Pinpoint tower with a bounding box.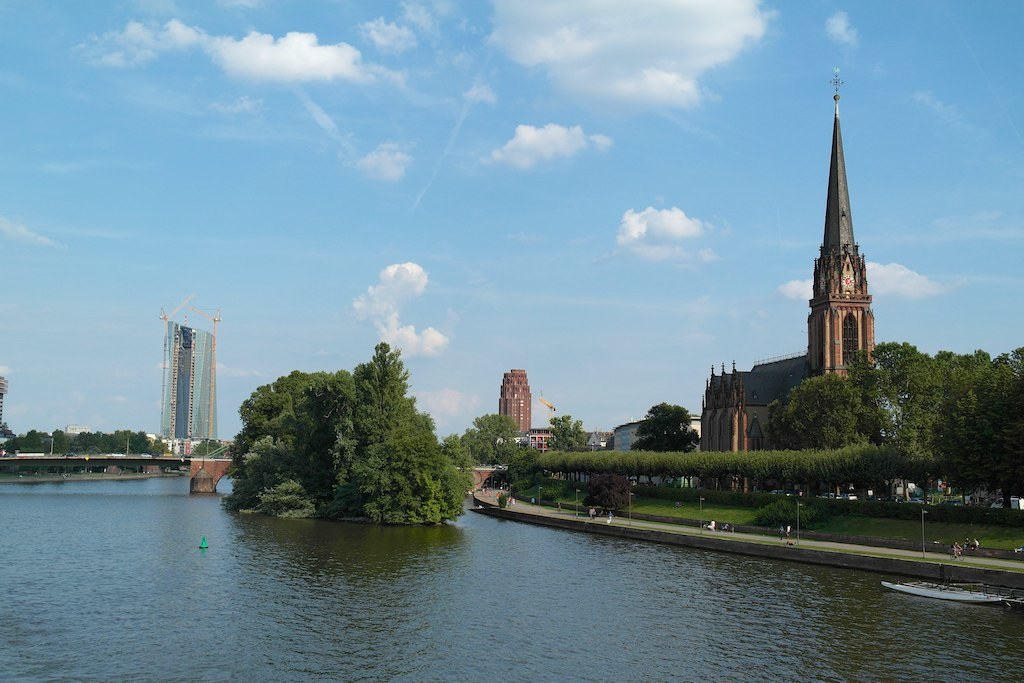
bbox(499, 367, 534, 439).
